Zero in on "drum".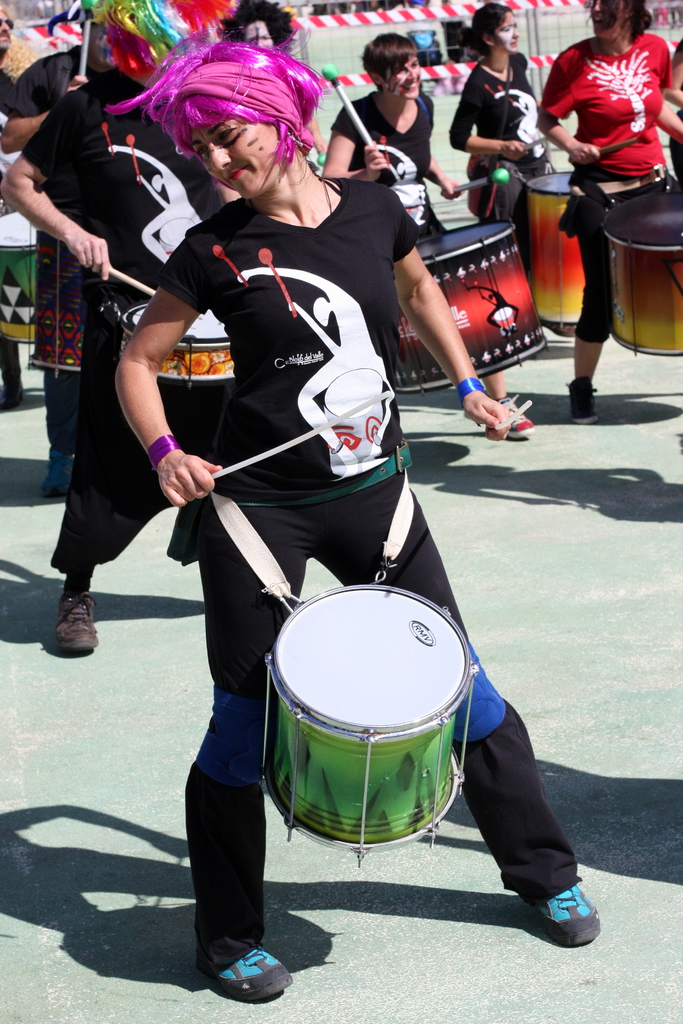
Zeroed in: Rect(26, 230, 82, 379).
